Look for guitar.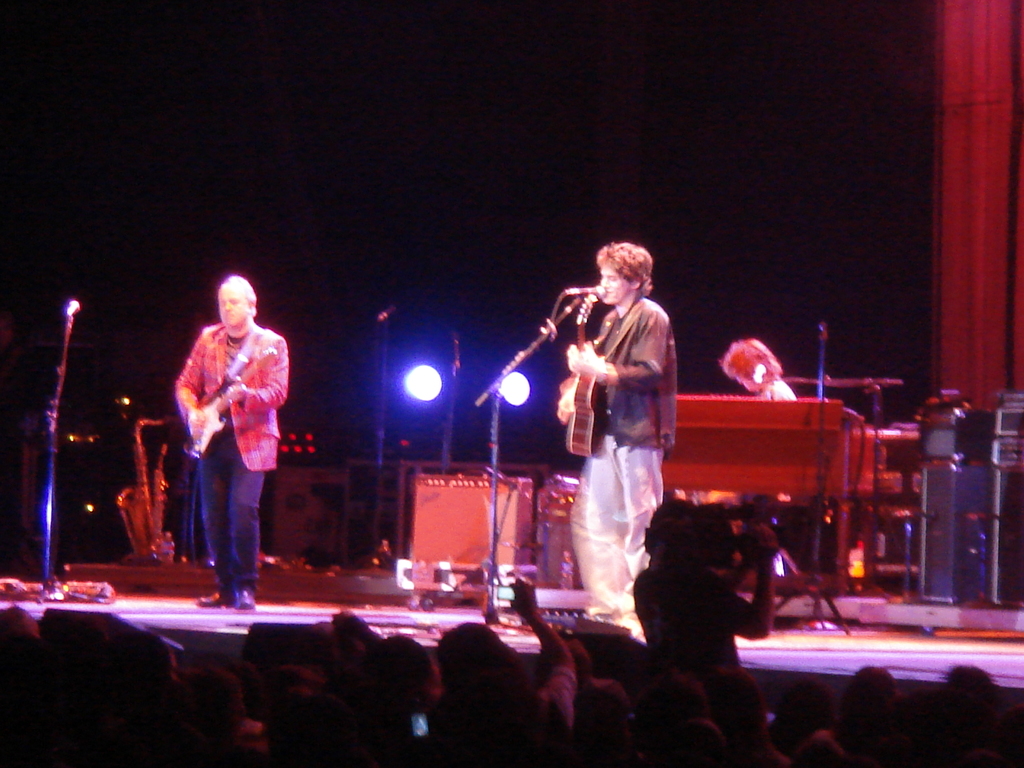
Found: {"x1": 181, "y1": 352, "x2": 252, "y2": 461}.
